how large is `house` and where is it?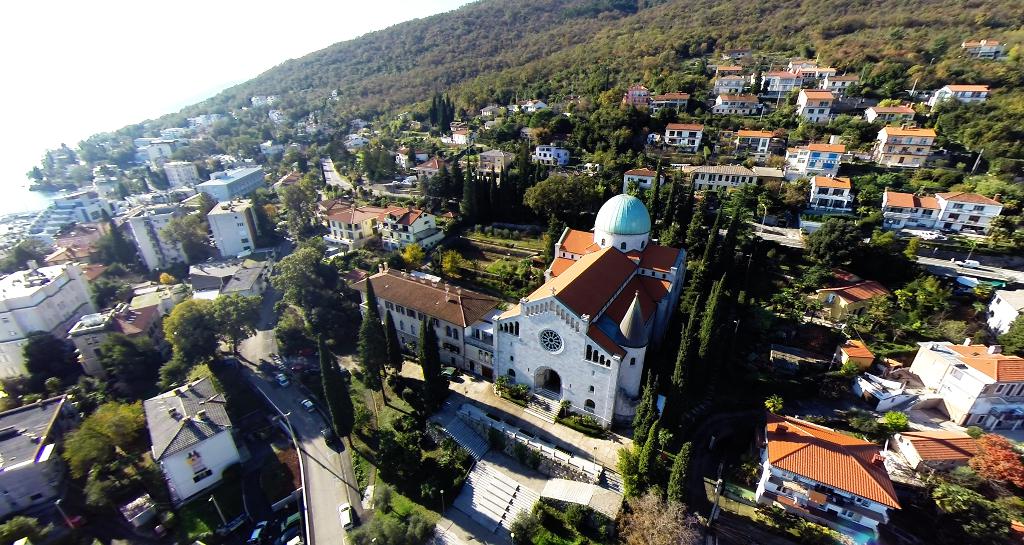
Bounding box: pyautogui.locateOnScreen(926, 77, 986, 107).
